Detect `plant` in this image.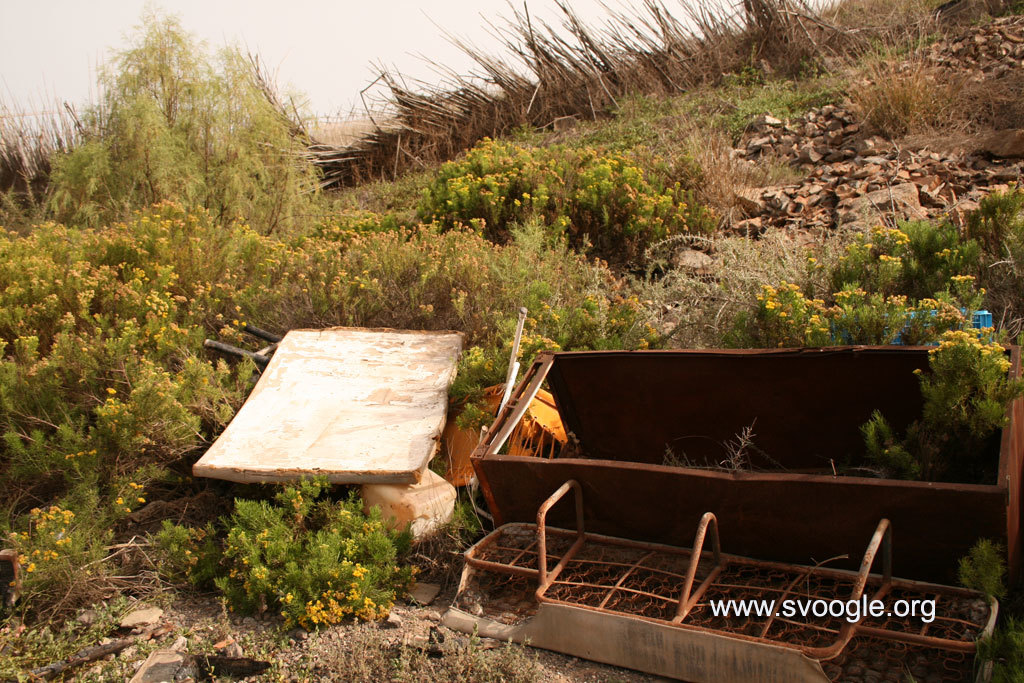
Detection: [x1=859, y1=325, x2=1023, y2=481].
